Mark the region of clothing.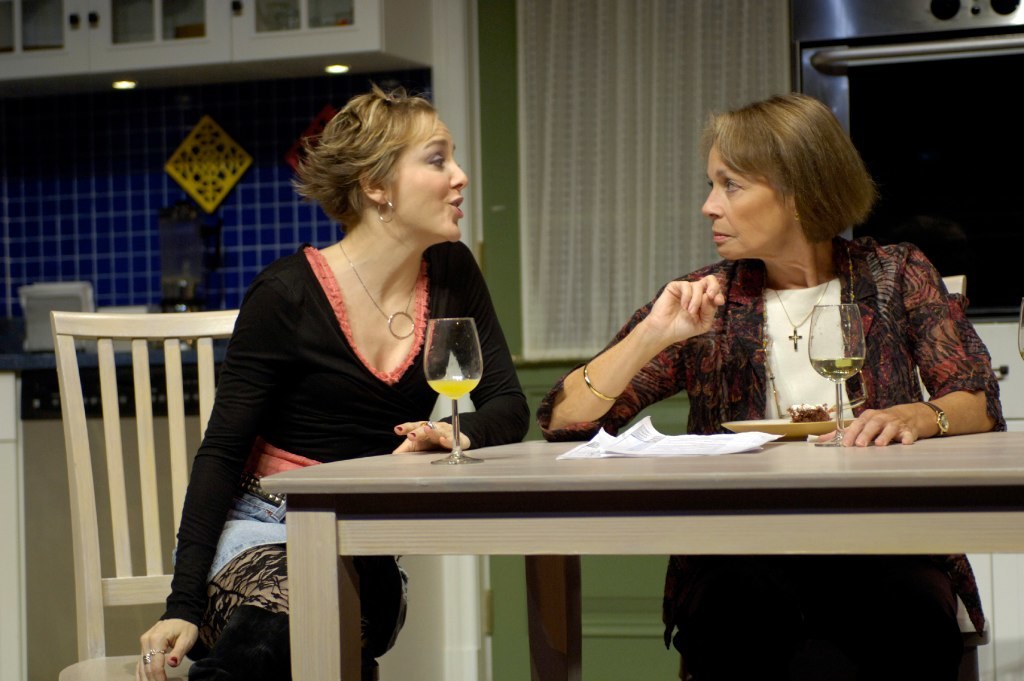
Region: {"left": 543, "top": 221, "right": 1005, "bottom": 680}.
